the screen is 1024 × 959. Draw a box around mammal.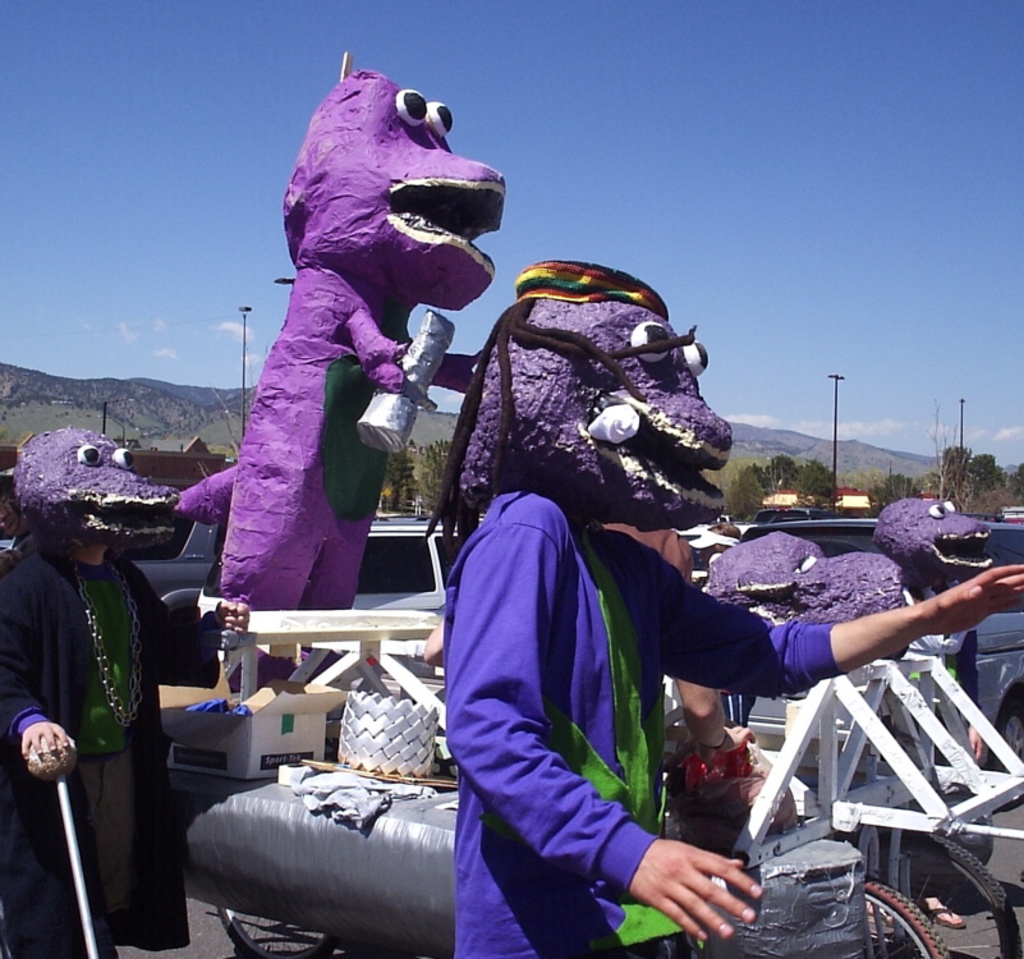
[863, 499, 1000, 928].
